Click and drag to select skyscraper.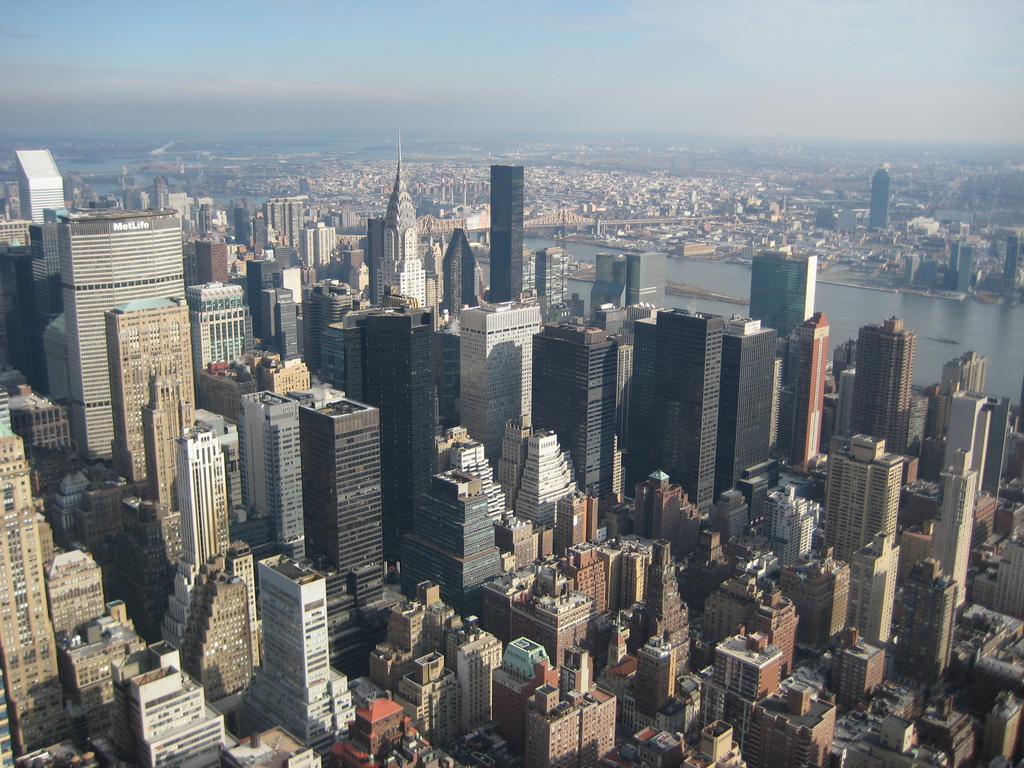
Selection: l=297, t=387, r=378, b=616.
